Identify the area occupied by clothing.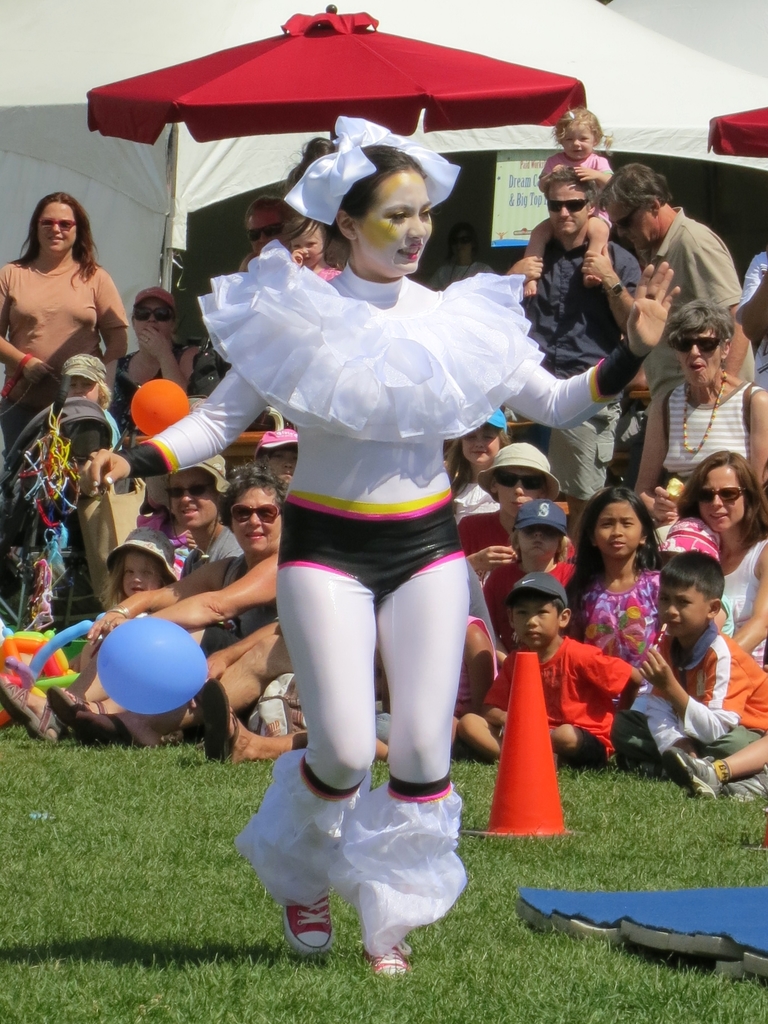
Area: bbox=(115, 323, 228, 407).
